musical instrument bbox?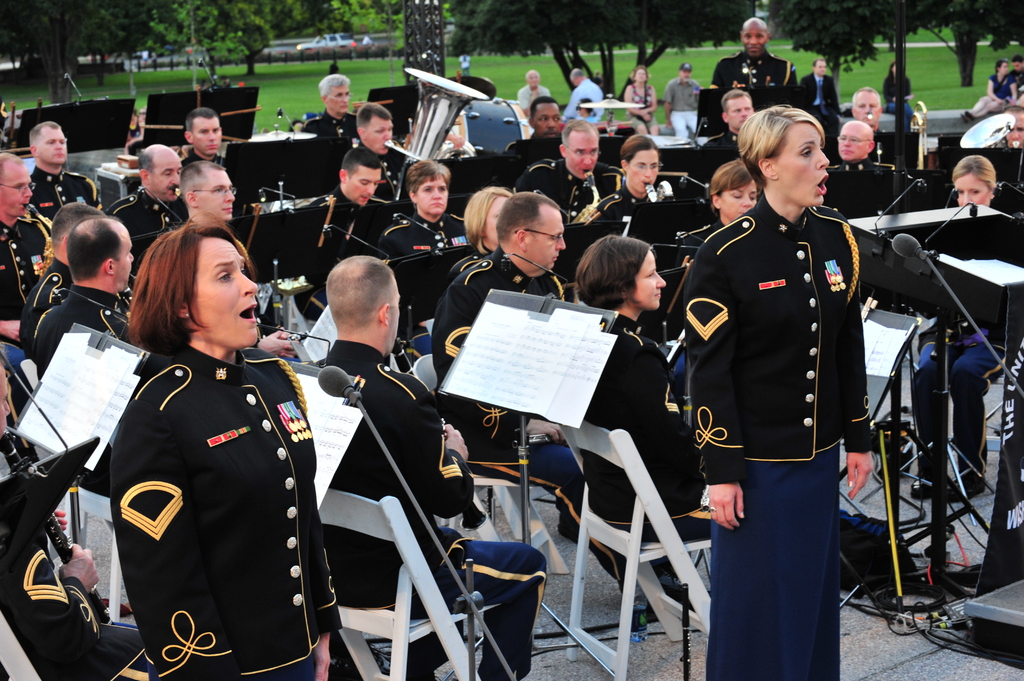
(243, 123, 328, 146)
